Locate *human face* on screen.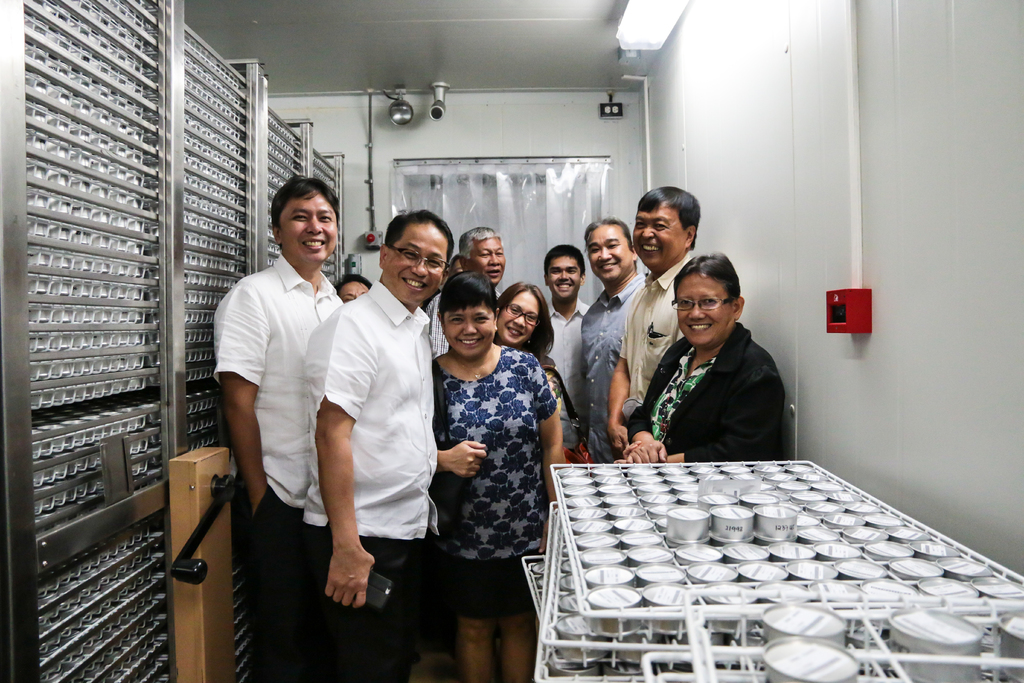
On screen at <region>502, 289, 541, 344</region>.
